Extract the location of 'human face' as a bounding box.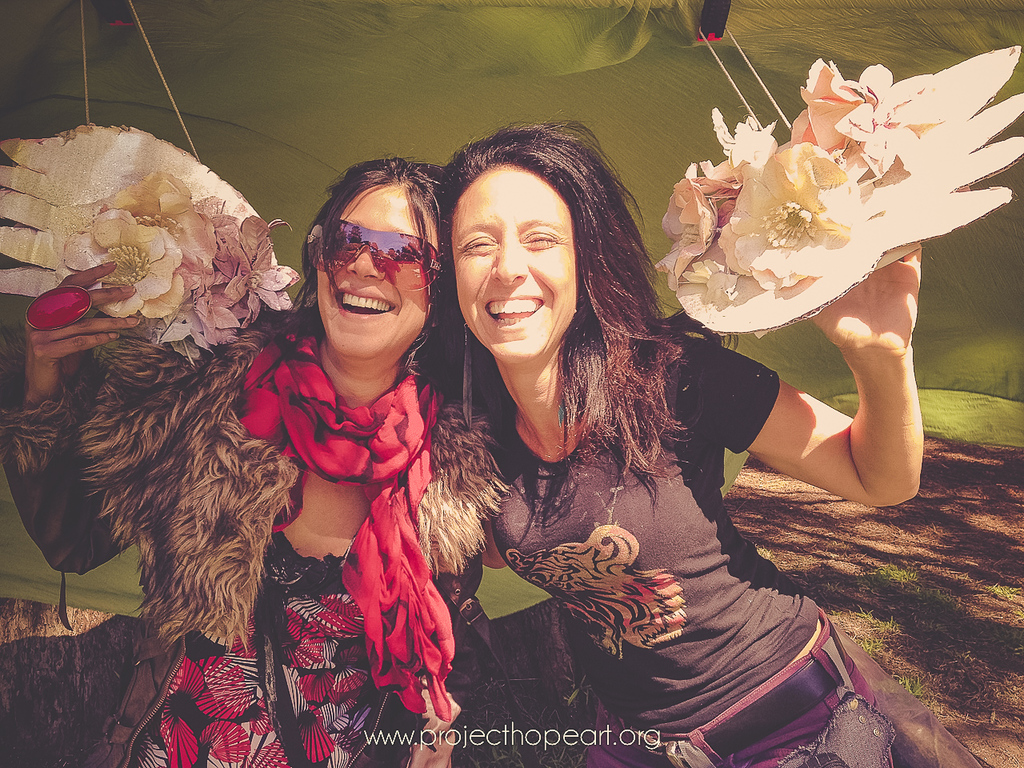
rect(314, 184, 434, 376).
